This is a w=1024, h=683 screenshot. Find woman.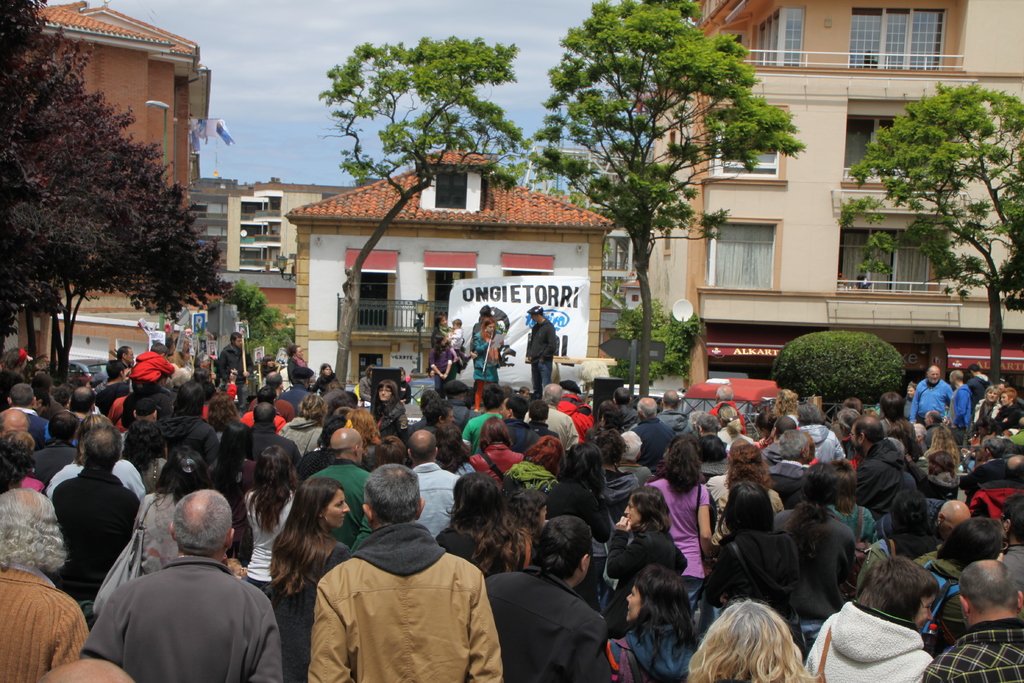
Bounding box: (x1=259, y1=354, x2=280, y2=386).
